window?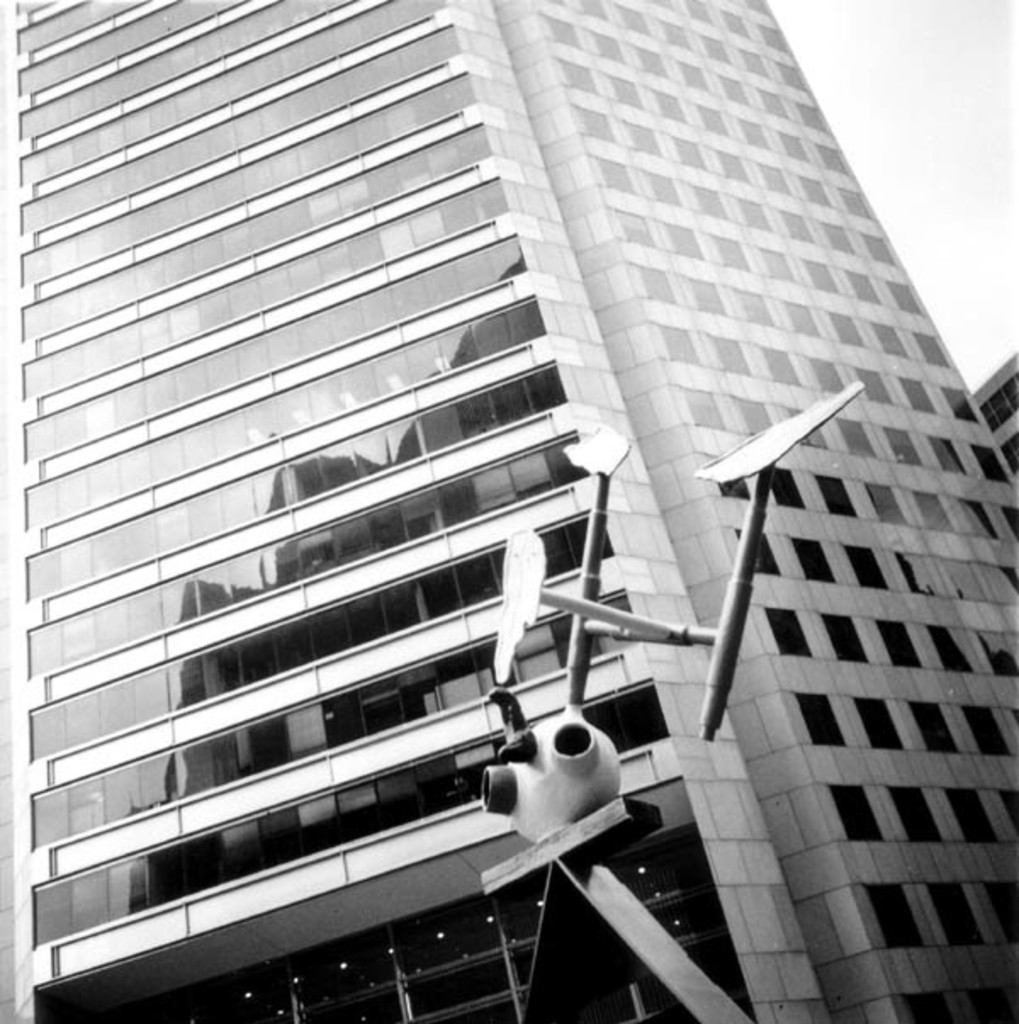
crop(971, 448, 1009, 481)
